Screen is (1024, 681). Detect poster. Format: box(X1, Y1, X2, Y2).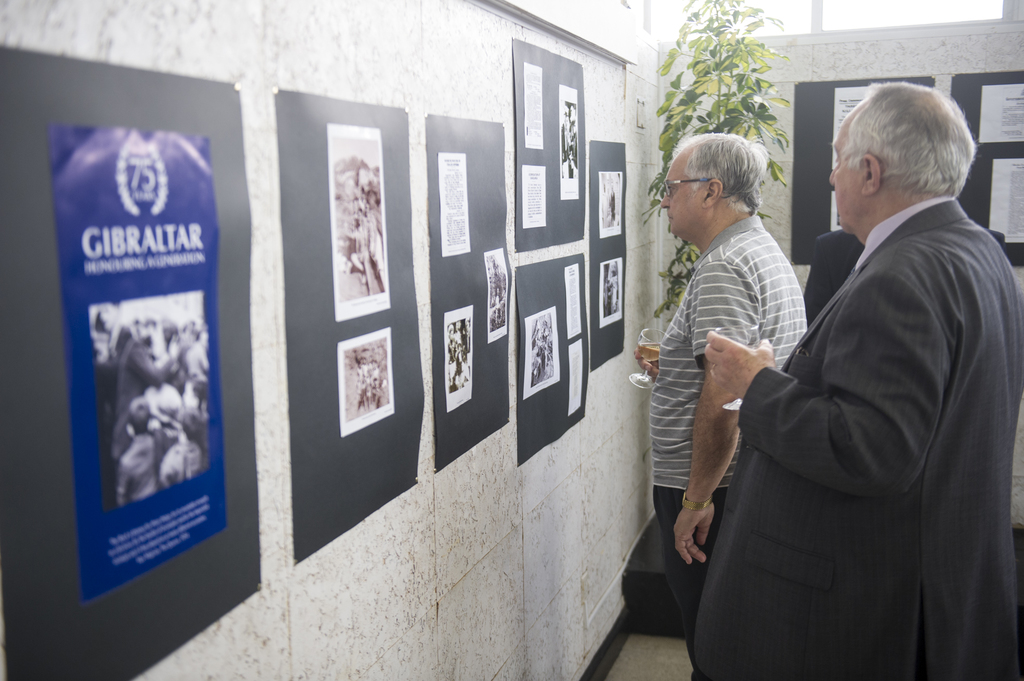
box(484, 247, 506, 347).
